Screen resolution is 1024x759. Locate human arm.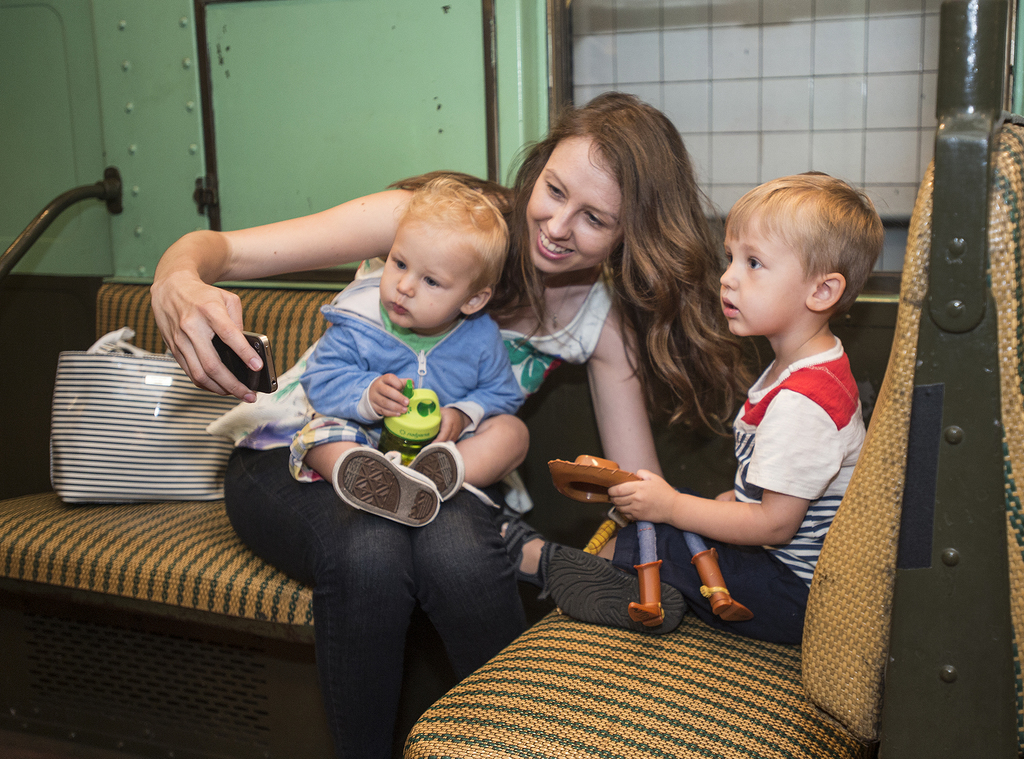
rect(297, 325, 410, 425).
